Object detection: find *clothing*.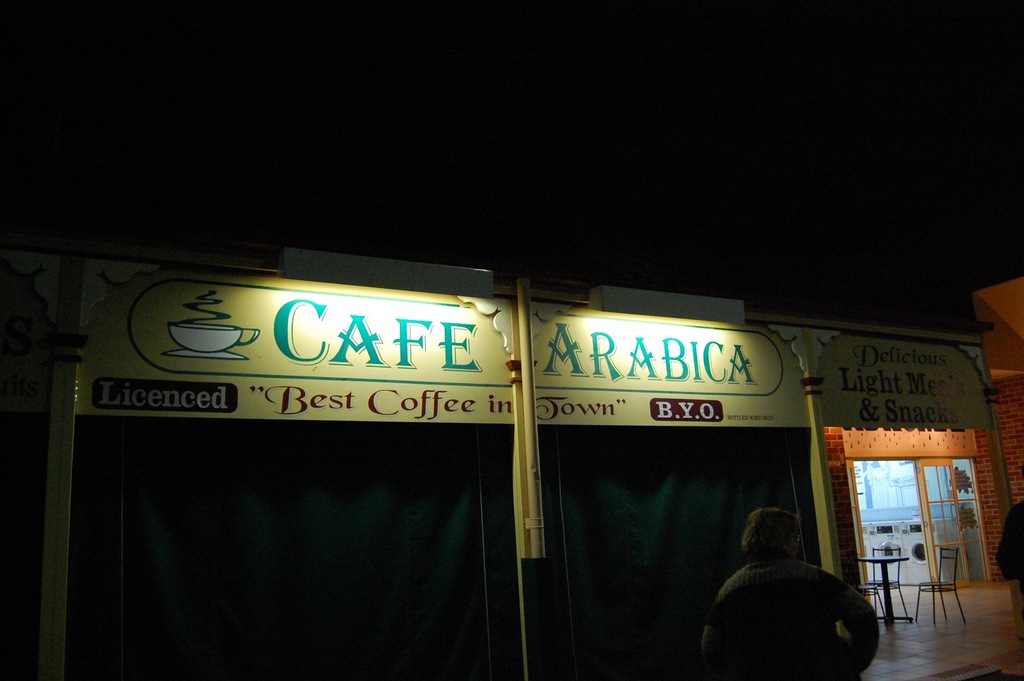
bbox=[705, 525, 902, 680].
